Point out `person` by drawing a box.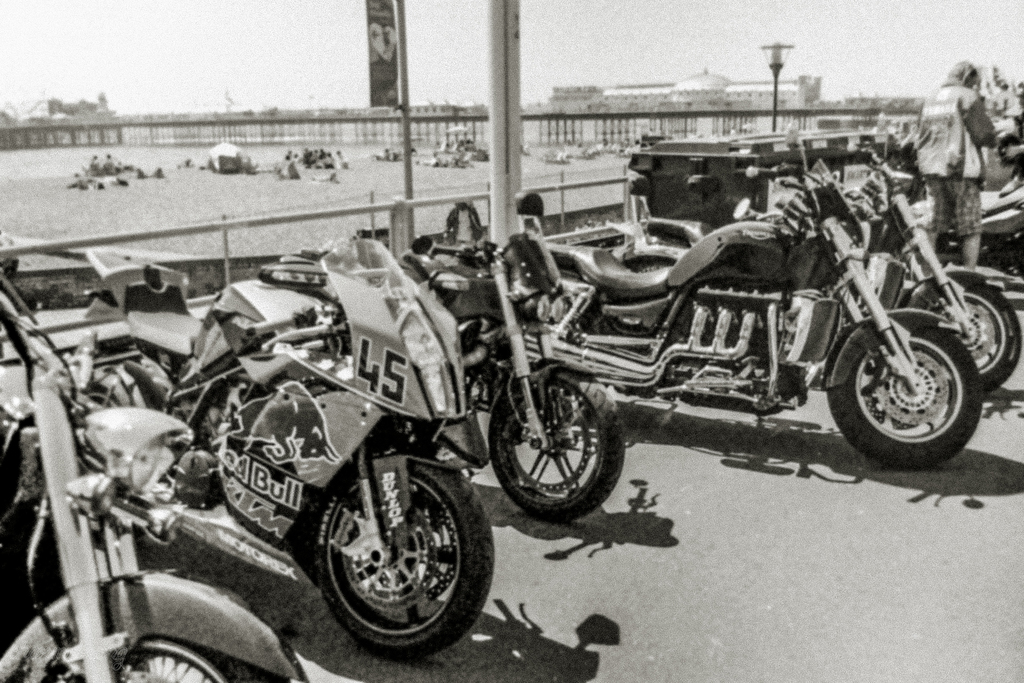
bbox=[906, 60, 1000, 268].
